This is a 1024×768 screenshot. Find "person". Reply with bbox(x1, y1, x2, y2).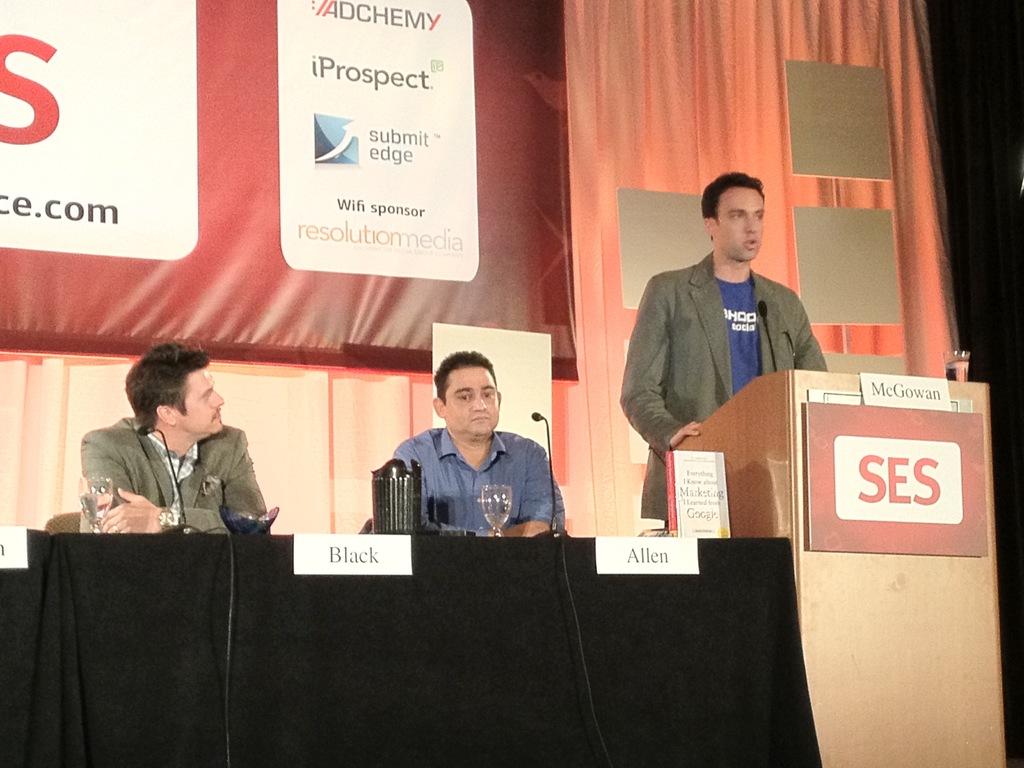
bbox(80, 341, 267, 537).
